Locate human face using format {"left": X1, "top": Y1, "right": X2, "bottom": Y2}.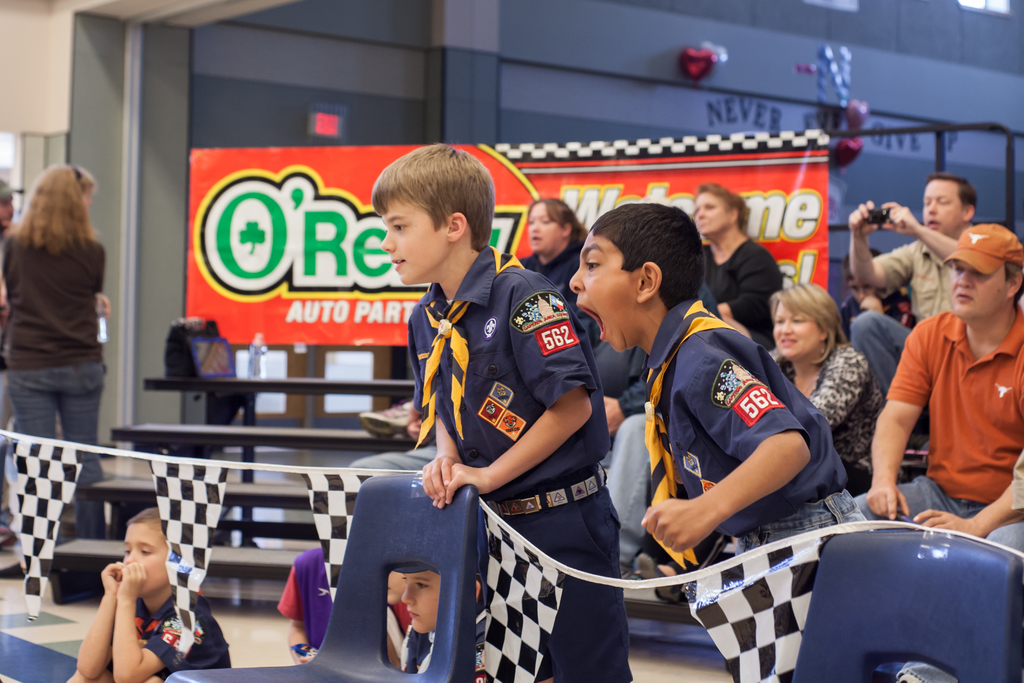
{"left": 121, "top": 526, "right": 168, "bottom": 595}.
